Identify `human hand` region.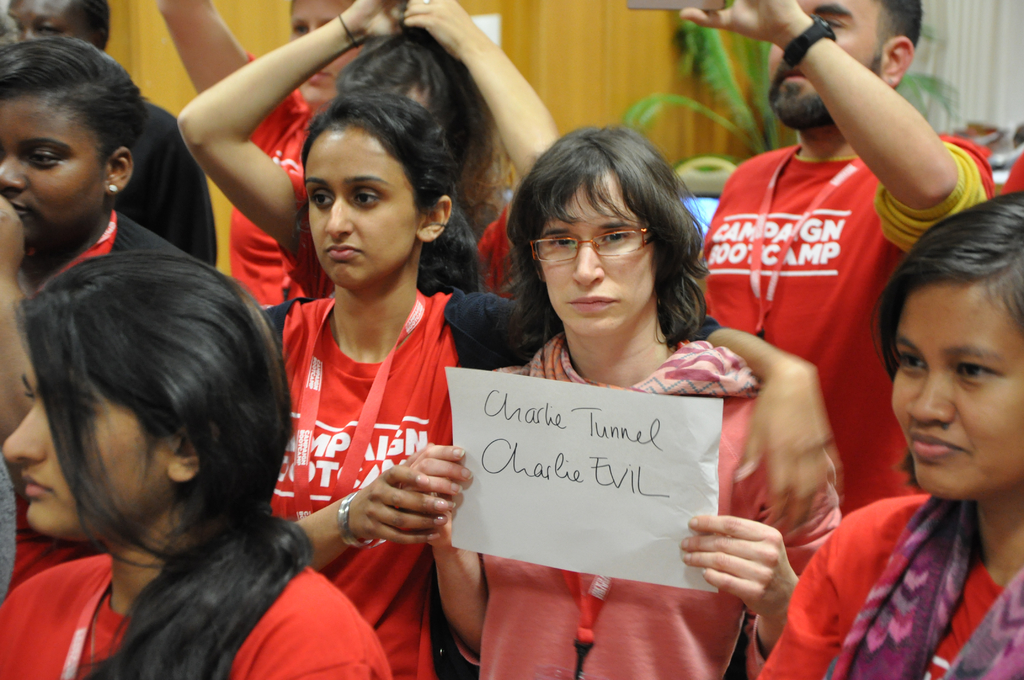
Region: BBox(403, 0, 479, 60).
